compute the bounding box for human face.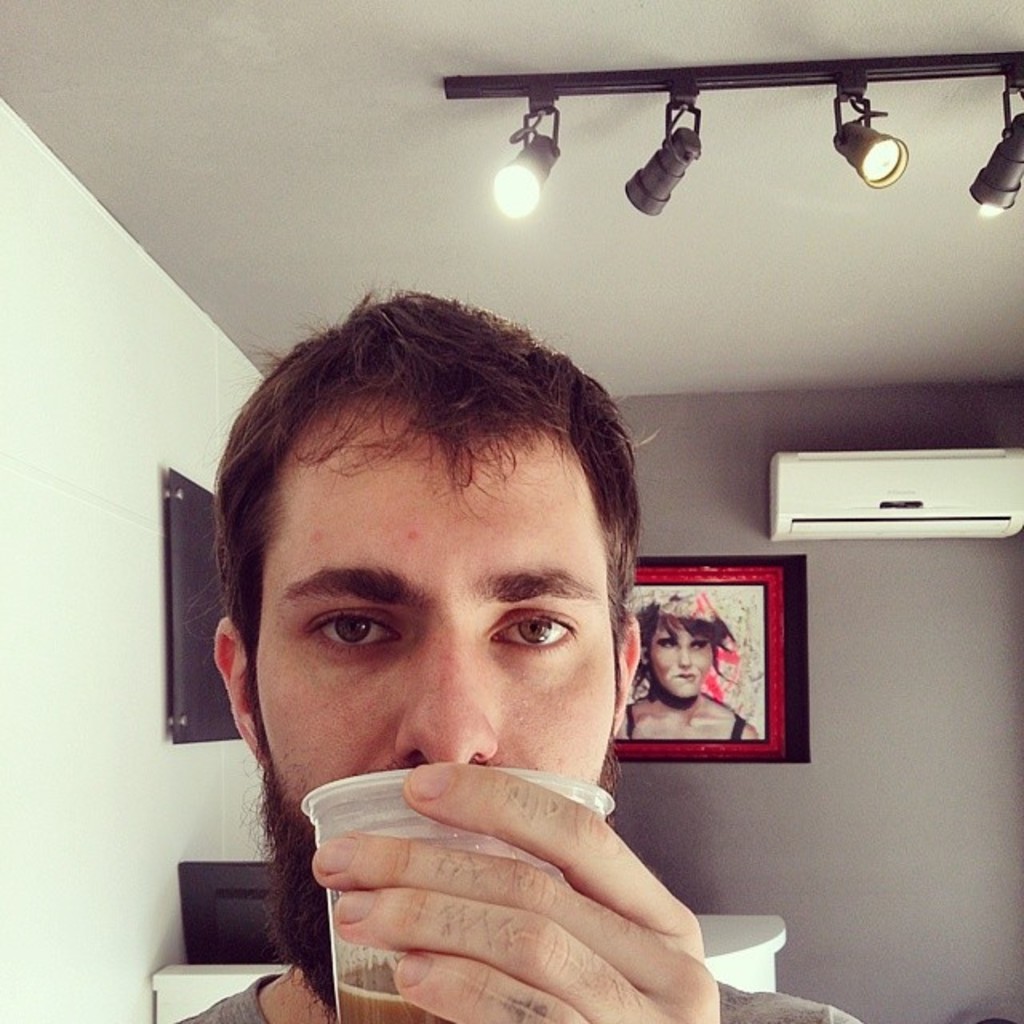
253/397/621/922.
